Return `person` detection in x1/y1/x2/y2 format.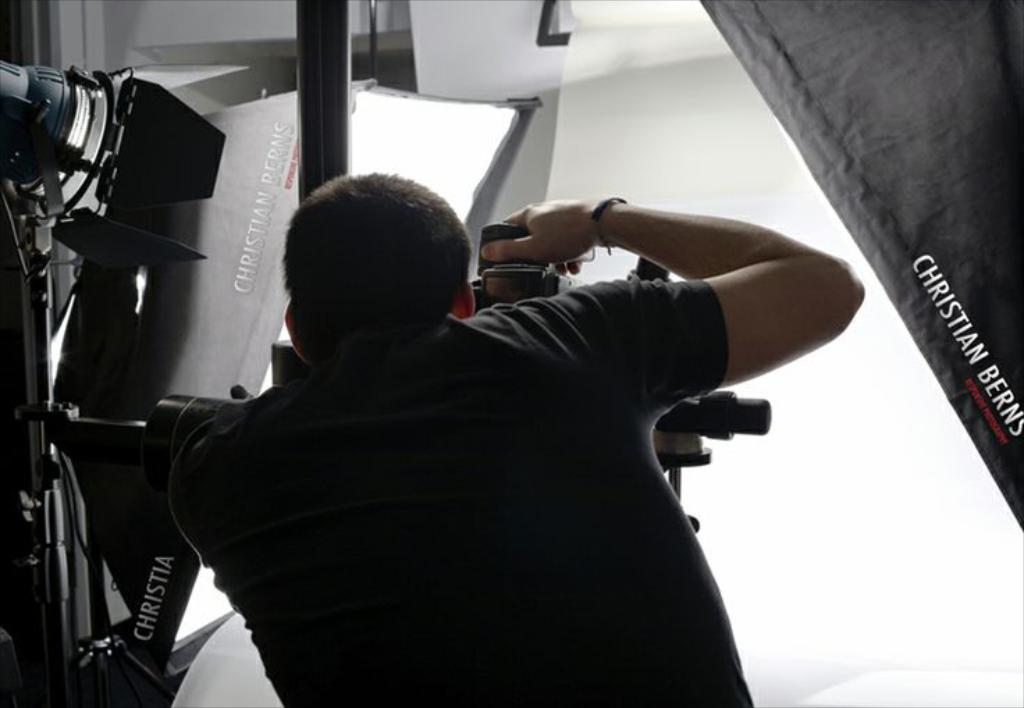
92/153/807/697.
